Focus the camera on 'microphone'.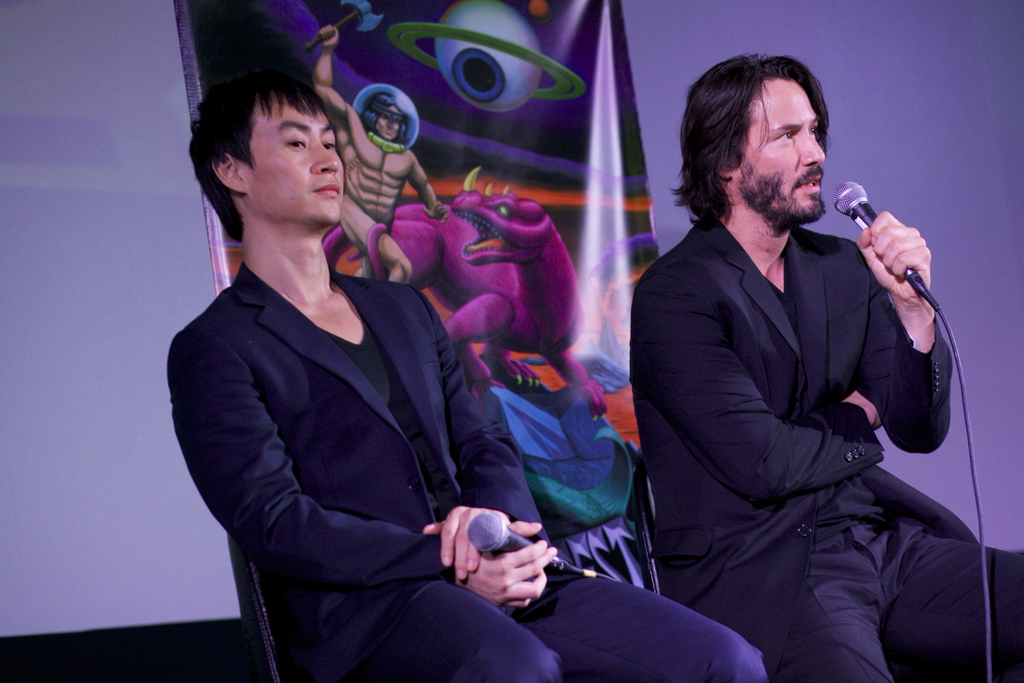
Focus region: region(465, 509, 602, 580).
